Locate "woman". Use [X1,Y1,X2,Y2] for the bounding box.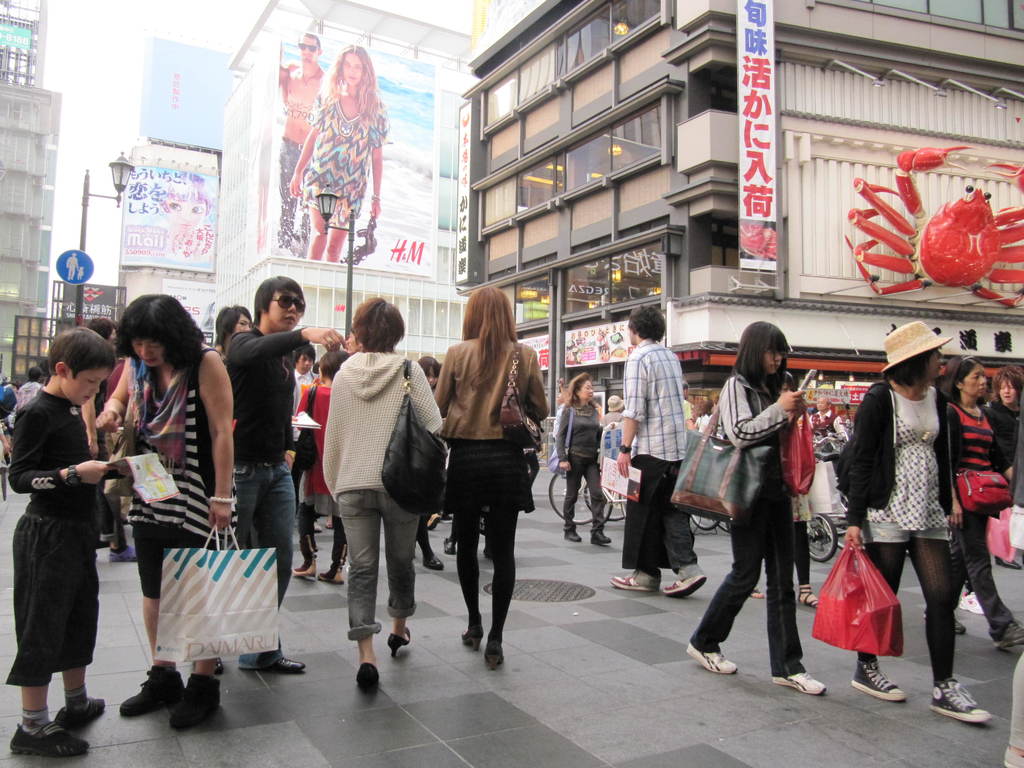
[99,291,240,730].
